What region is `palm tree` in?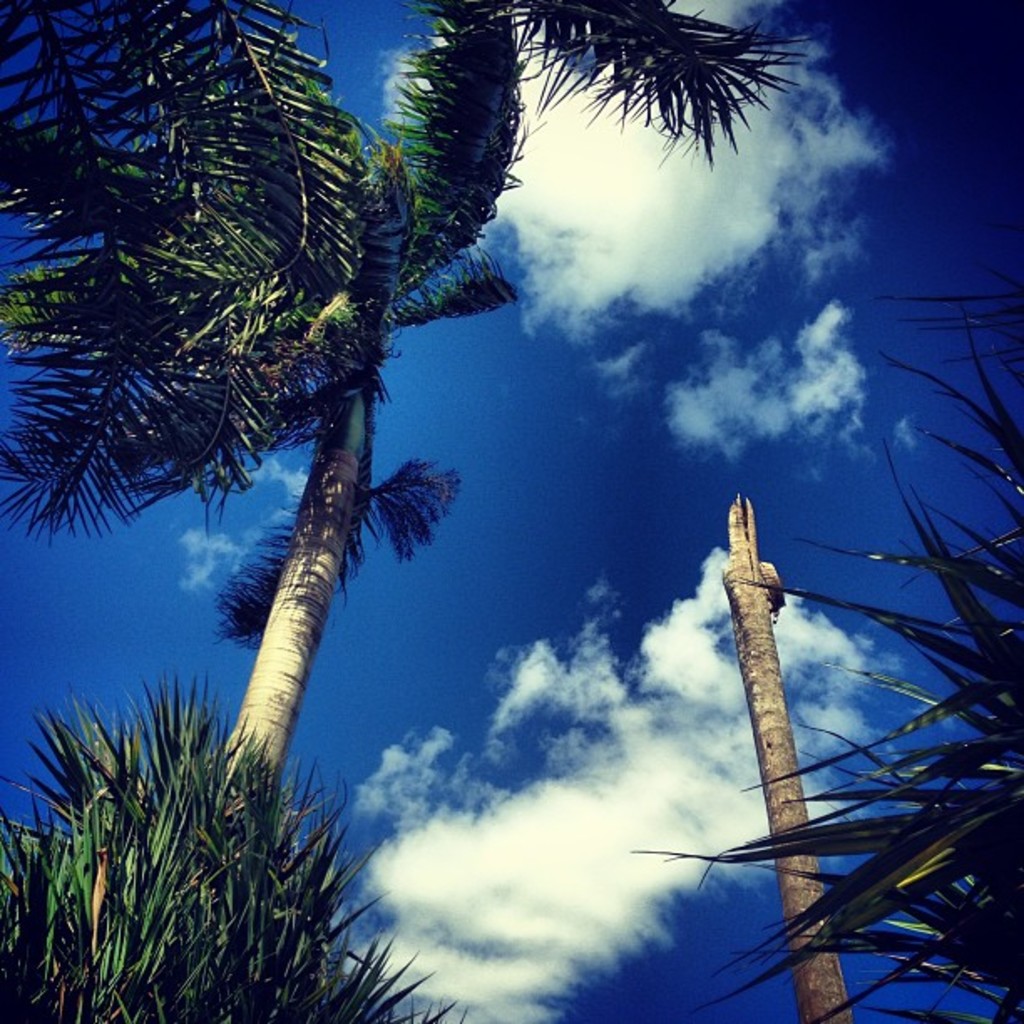
select_region(37, 64, 758, 1007).
